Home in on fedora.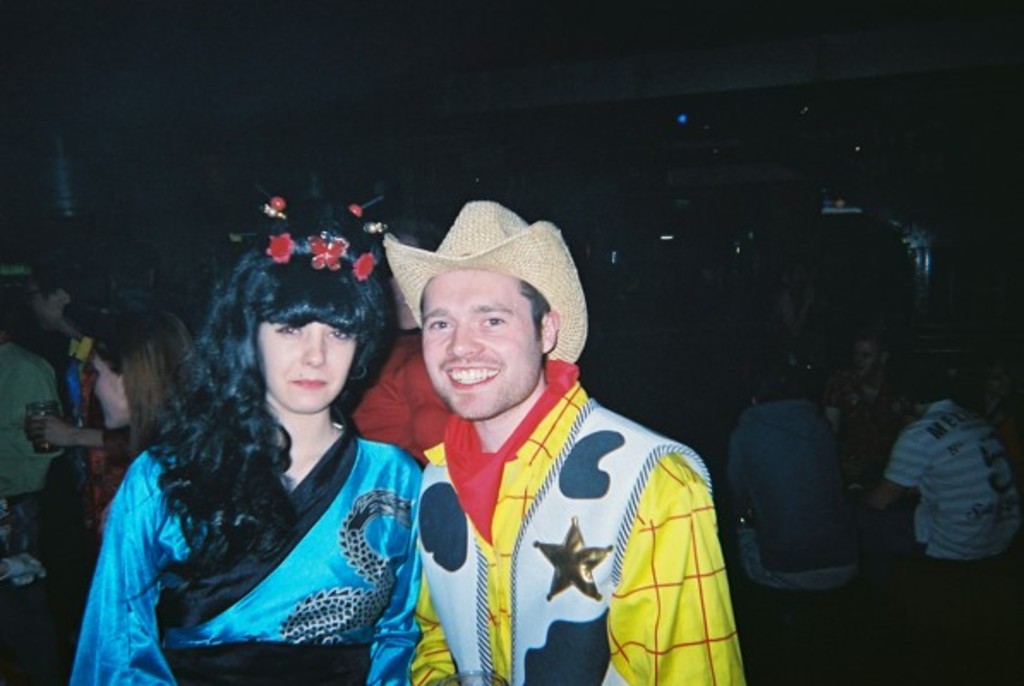
Homed in at detection(382, 201, 590, 364).
